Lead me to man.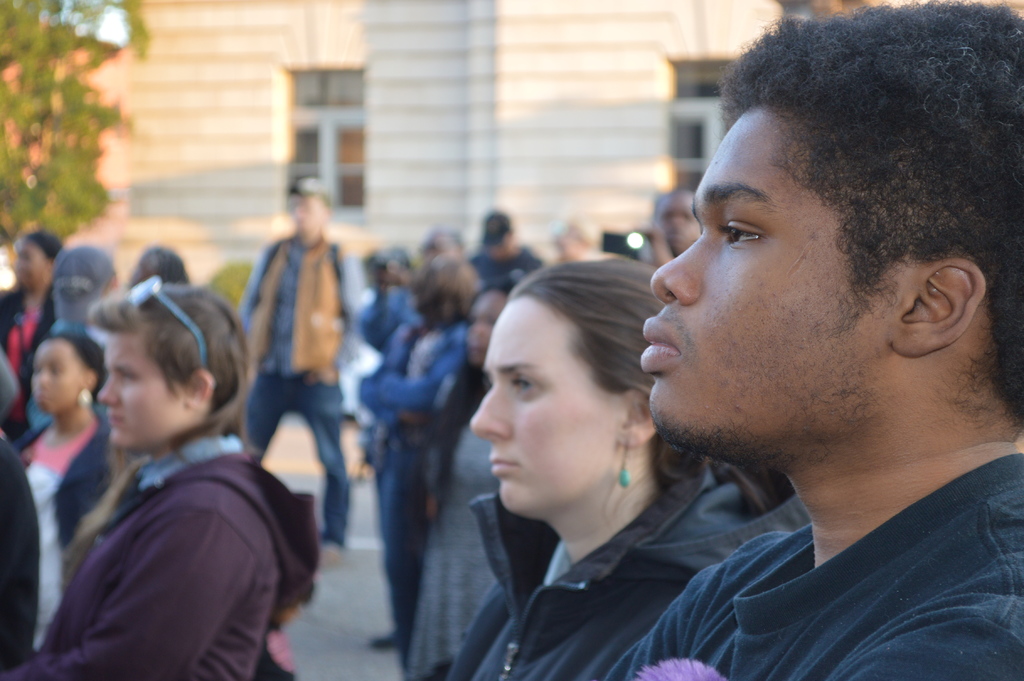
Lead to crop(232, 175, 354, 552).
